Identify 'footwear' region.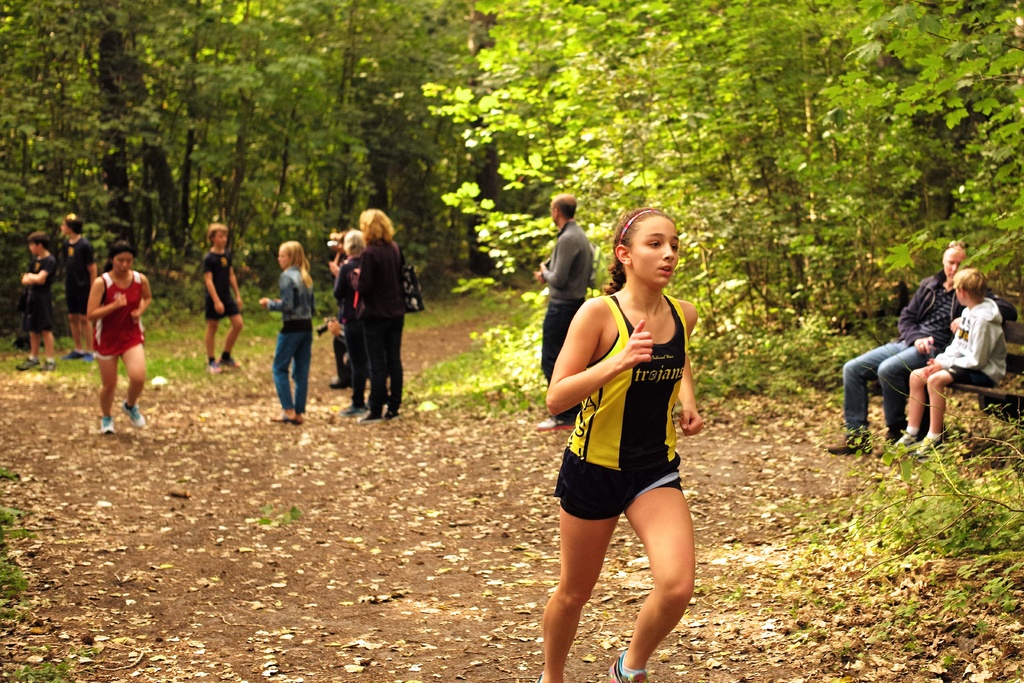
Region: box=[339, 404, 369, 415].
